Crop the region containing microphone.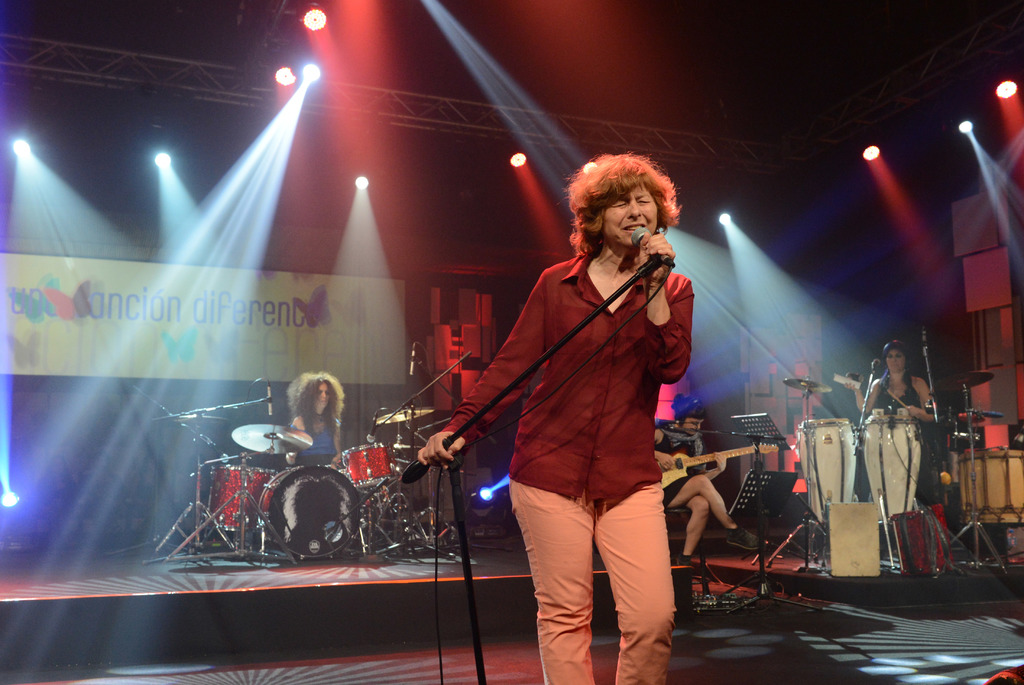
Crop region: [367, 410, 380, 442].
